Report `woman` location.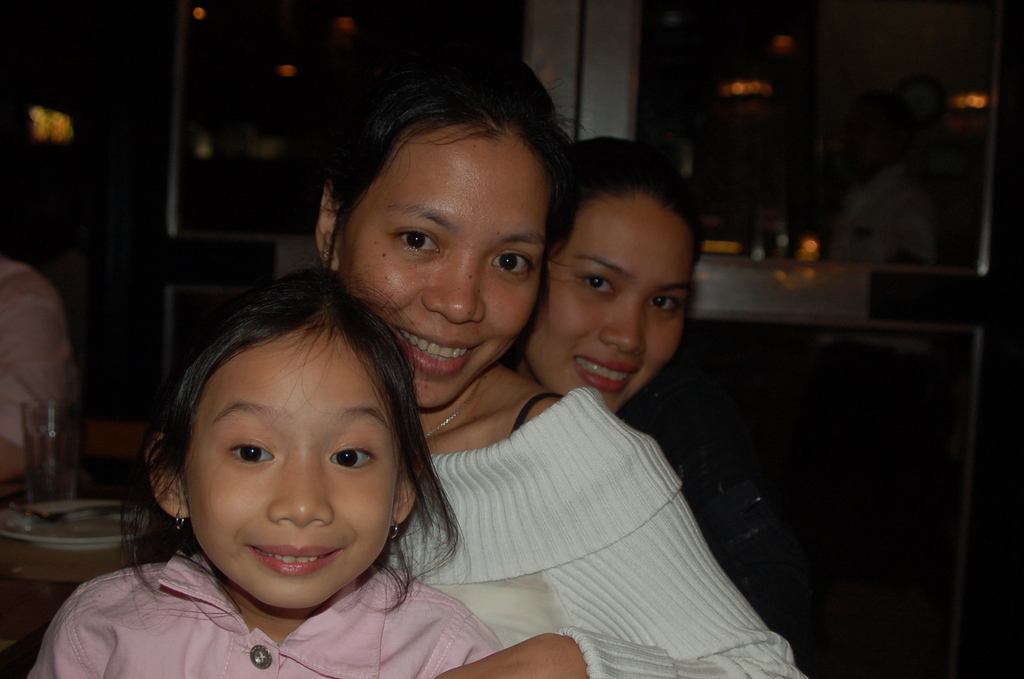
Report: [307,26,808,678].
